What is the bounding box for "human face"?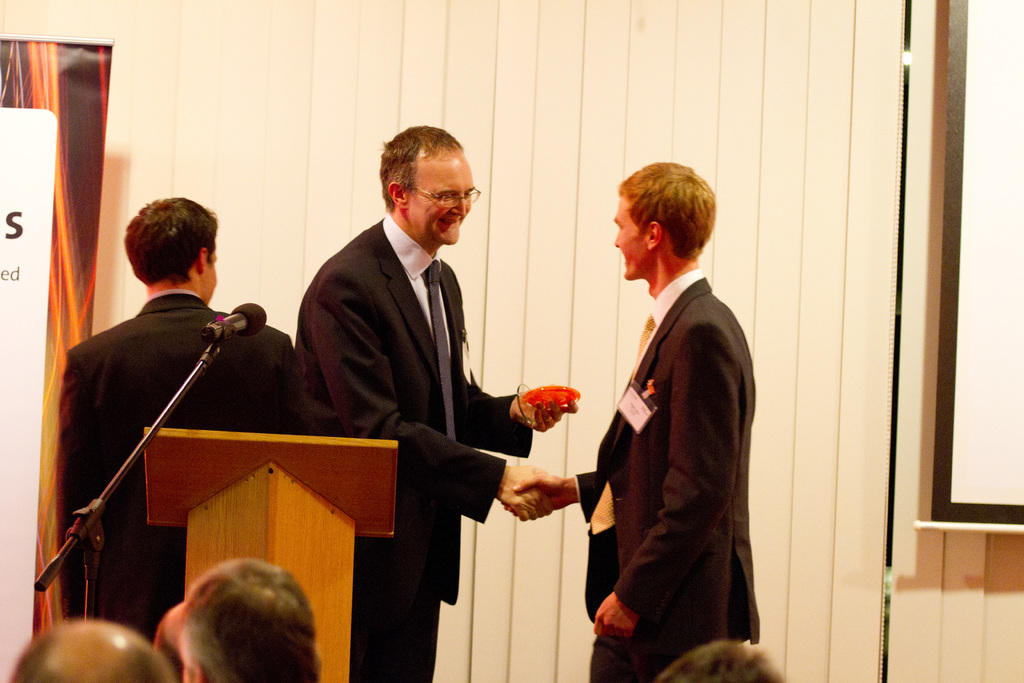
x1=616 y1=199 x2=643 y2=279.
